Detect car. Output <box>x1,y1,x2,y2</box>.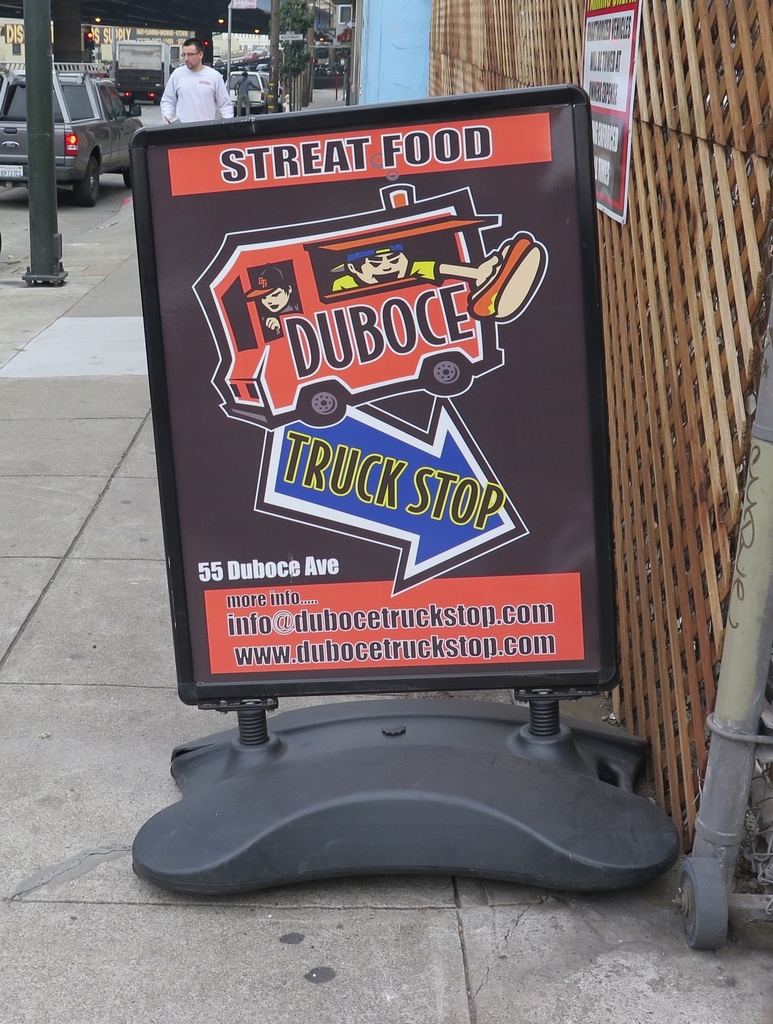
<box>243,52,259,61</box>.
